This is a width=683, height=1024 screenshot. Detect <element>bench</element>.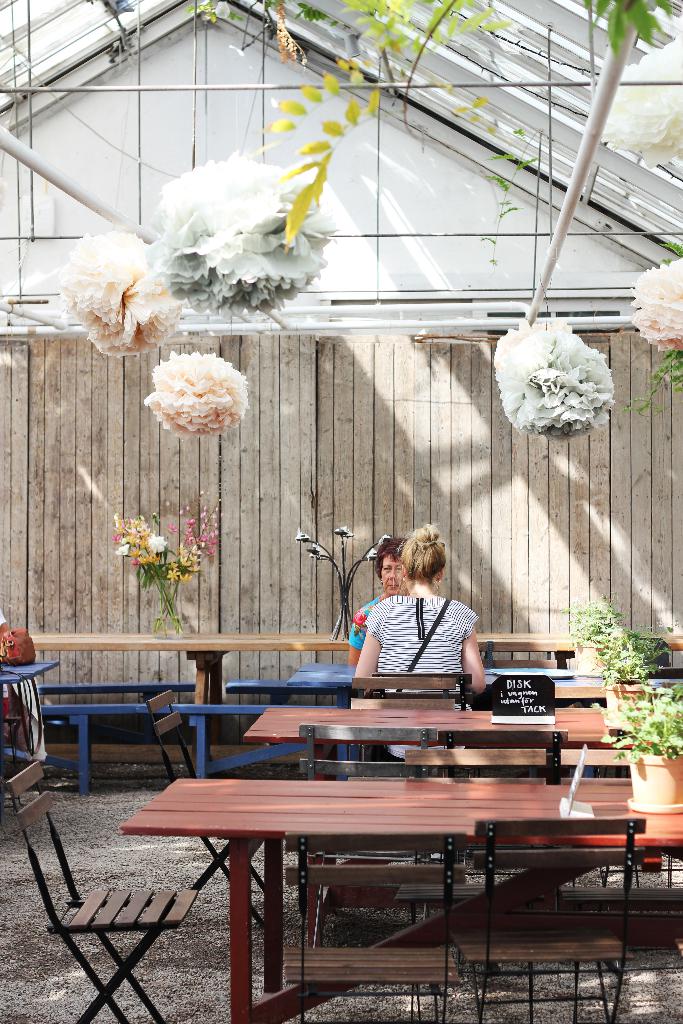
l=117, t=778, r=682, b=1023.
